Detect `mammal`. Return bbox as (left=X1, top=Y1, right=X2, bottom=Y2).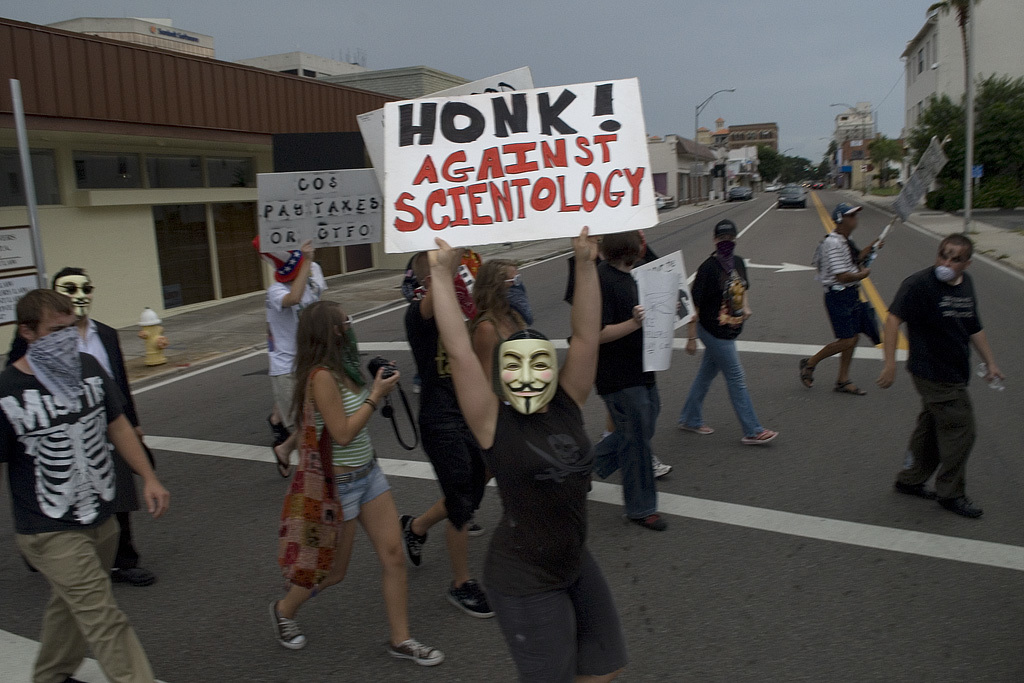
(left=795, top=201, right=868, bottom=396).
